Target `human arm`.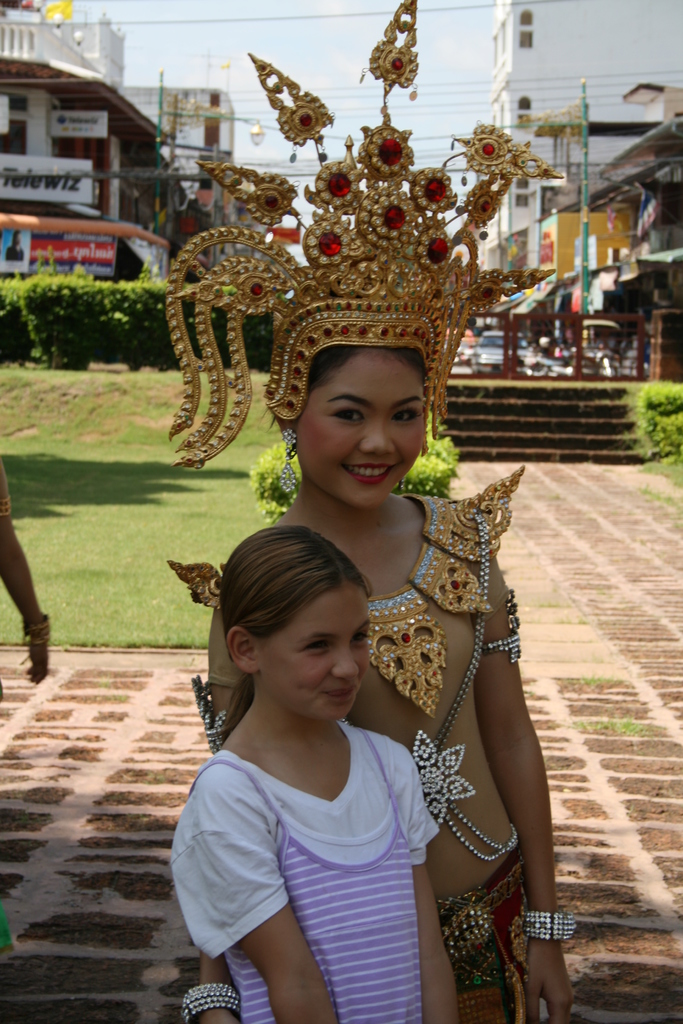
Target region: (x1=208, y1=568, x2=270, y2=767).
